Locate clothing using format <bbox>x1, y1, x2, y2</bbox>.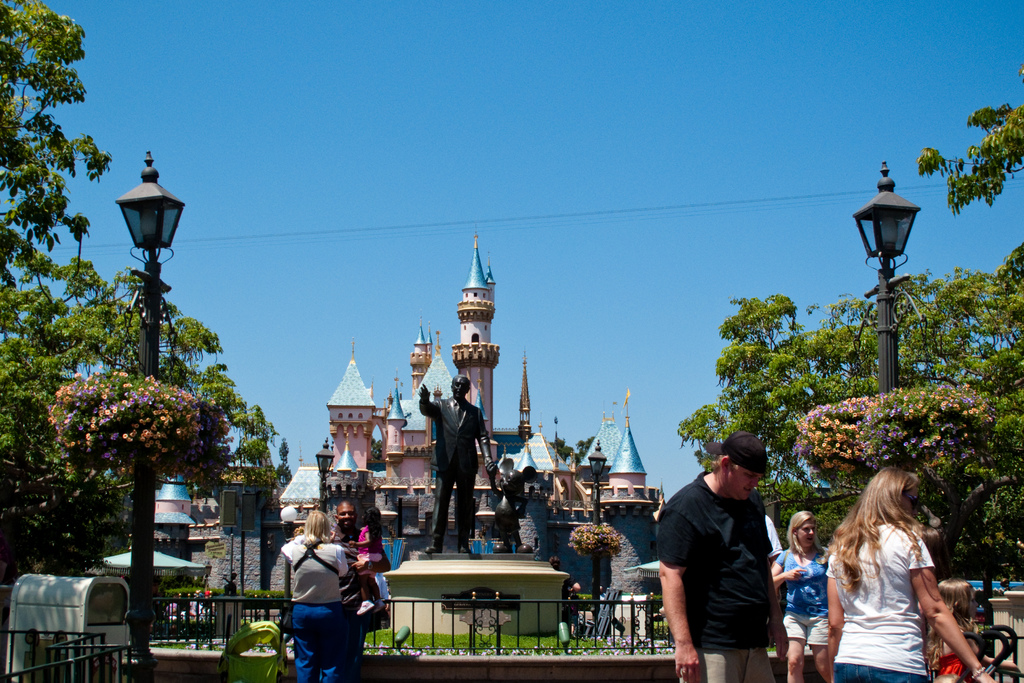
<bbox>328, 525, 371, 674</bbox>.
